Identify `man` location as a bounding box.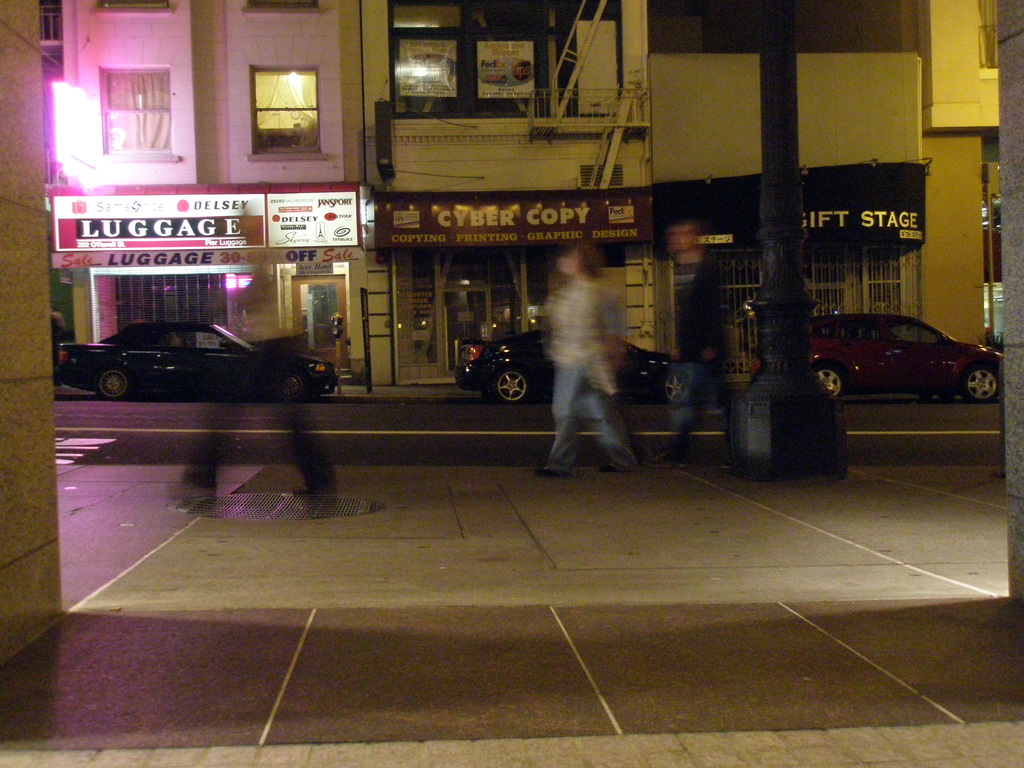
[660,216,755,461].
